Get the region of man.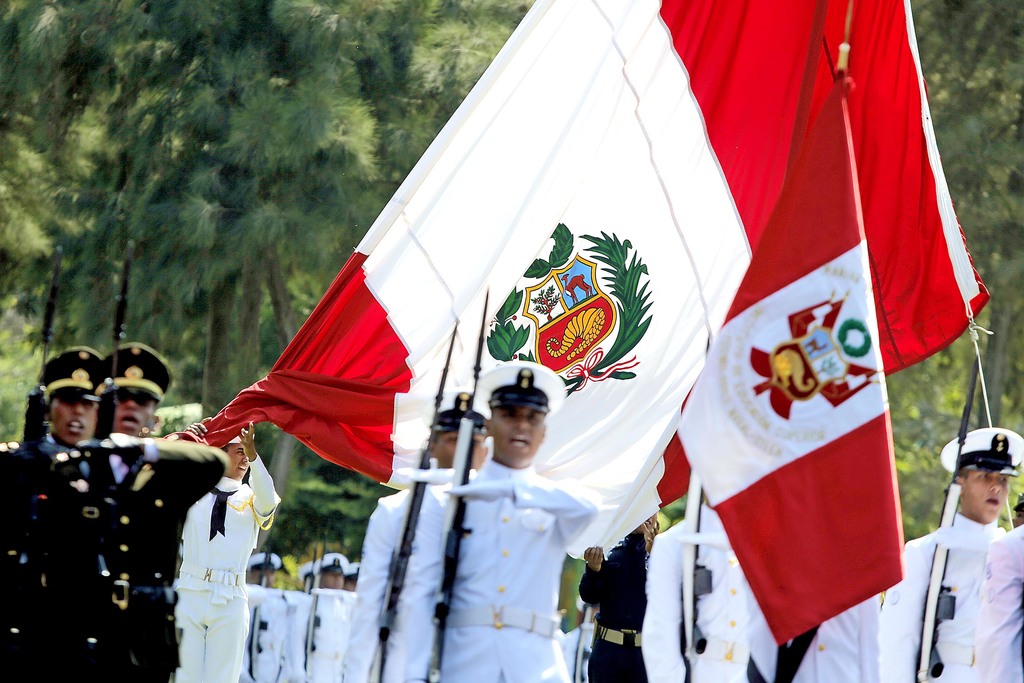
pyautogui.locateOnScreen(874, 417, 1023, 682).
